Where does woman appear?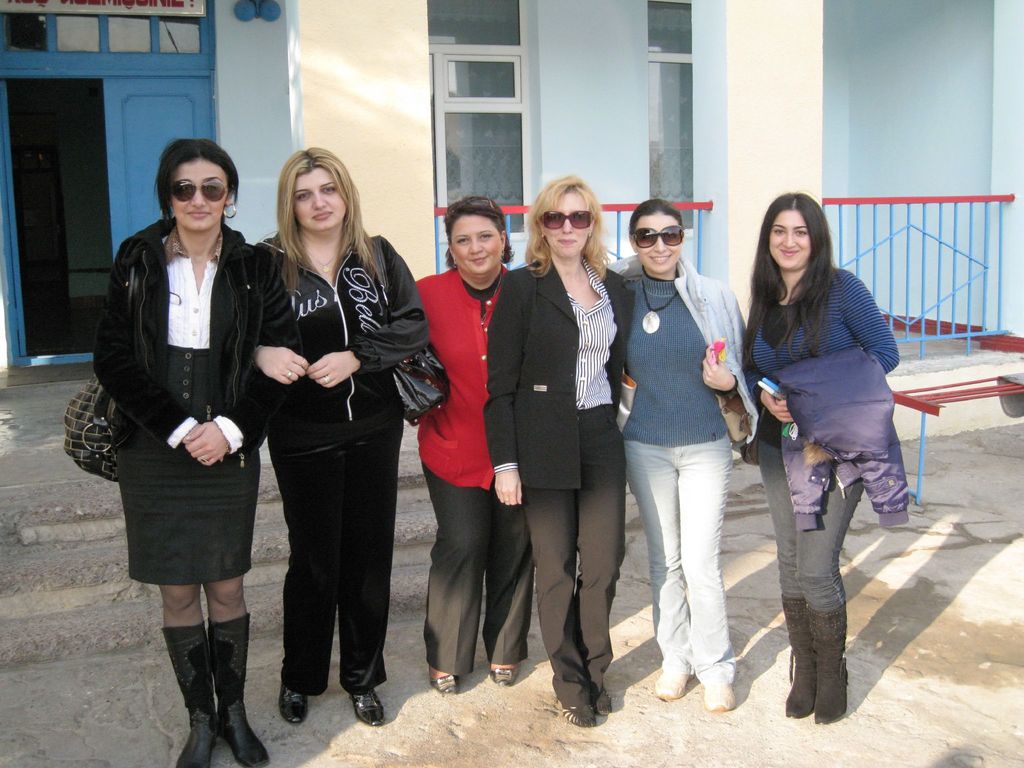
Appears at 732,190,900,722.
